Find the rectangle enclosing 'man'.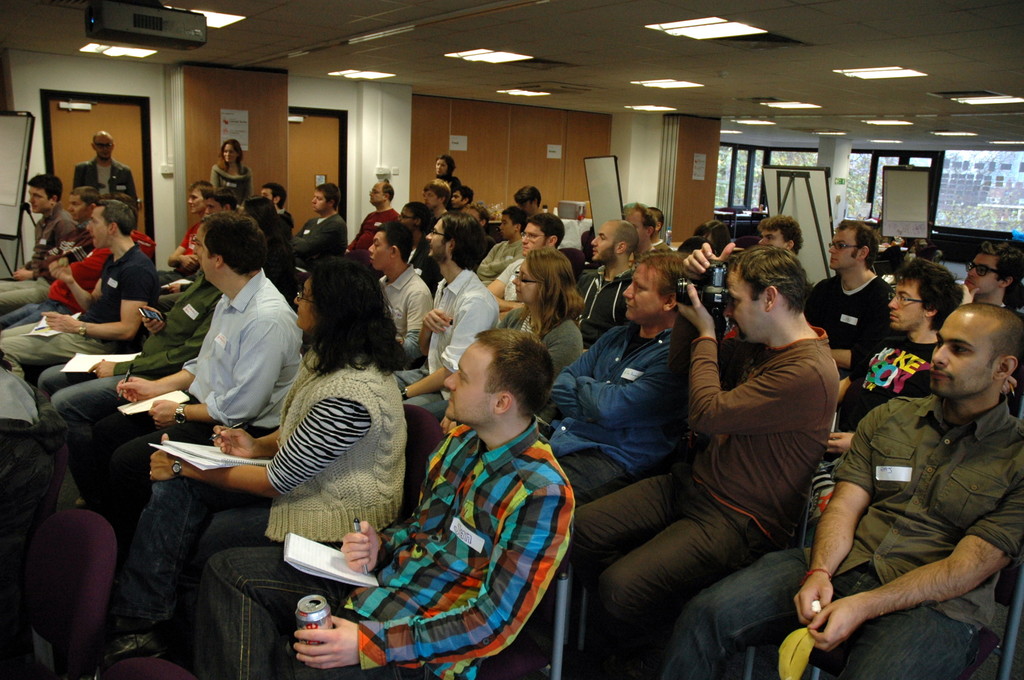
Rect(159, 179, 217, 305).
